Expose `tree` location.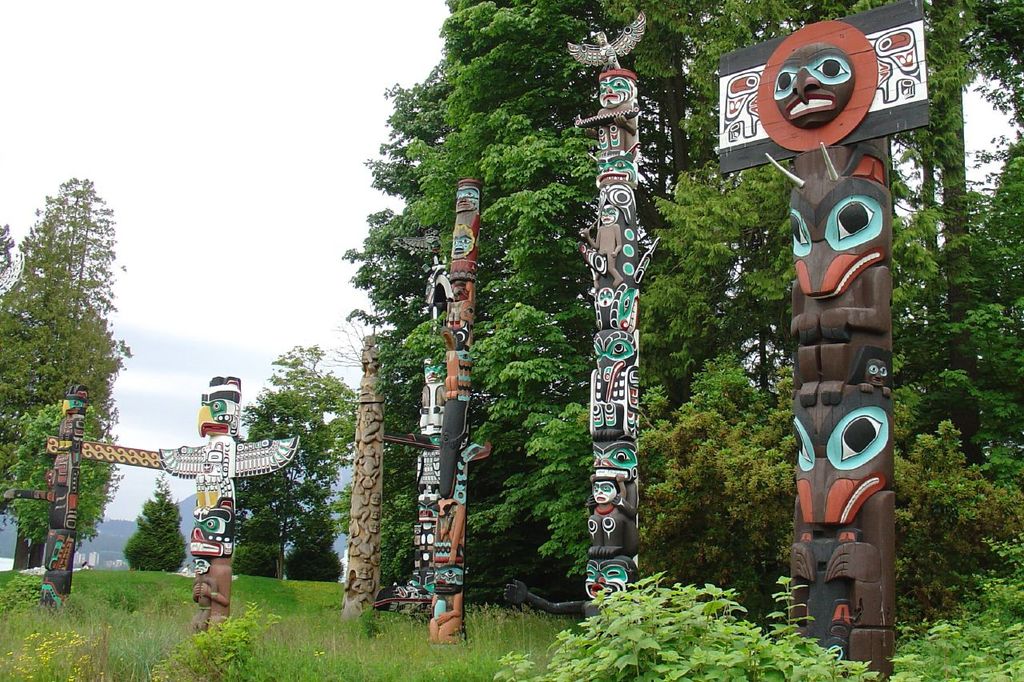
Exposed at detection(237, 331, 357, 589).
